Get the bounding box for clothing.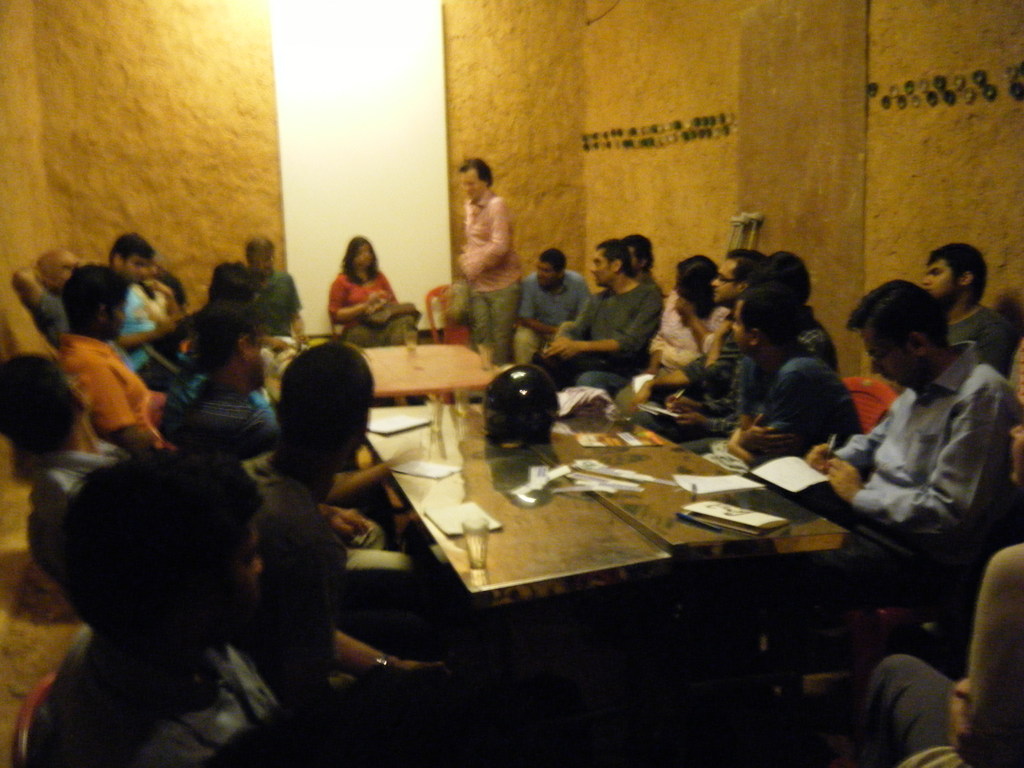
rect(861, 546, 1023, 767).
